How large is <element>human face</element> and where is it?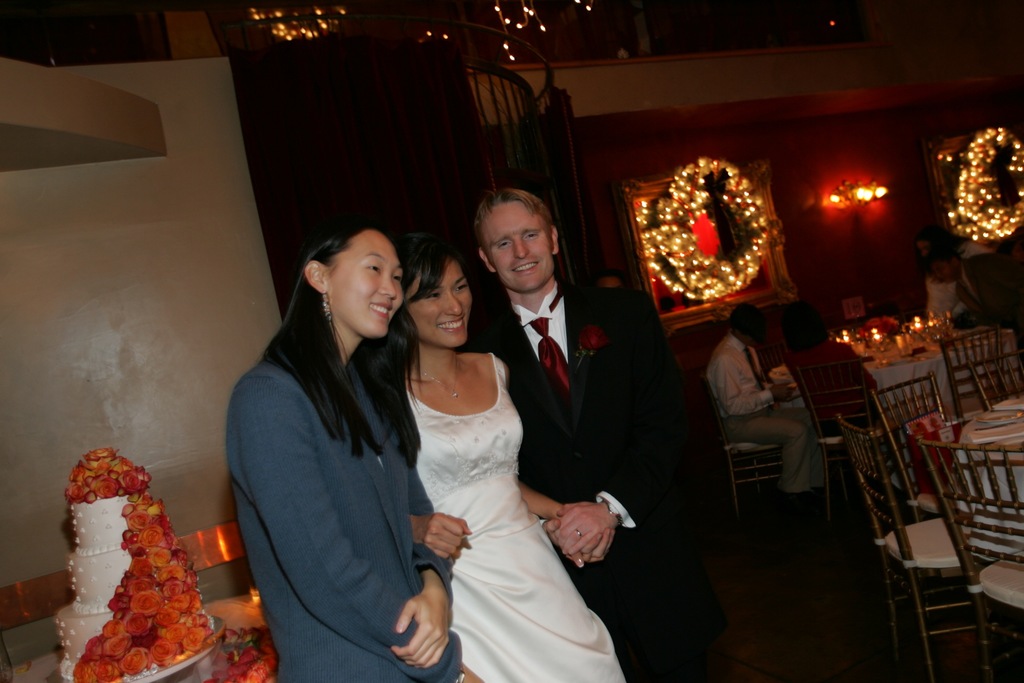
Bounding box: 410:256:472:346.
